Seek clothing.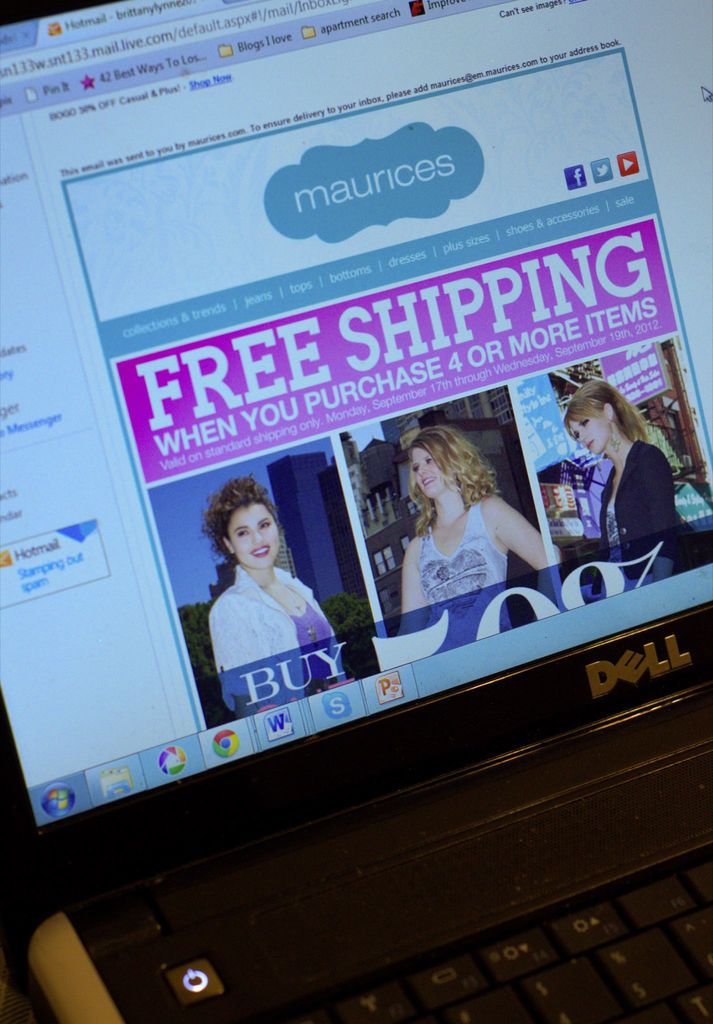
{"x1": 199, "y1": 529, "x2": 334, "y2": 686}.
